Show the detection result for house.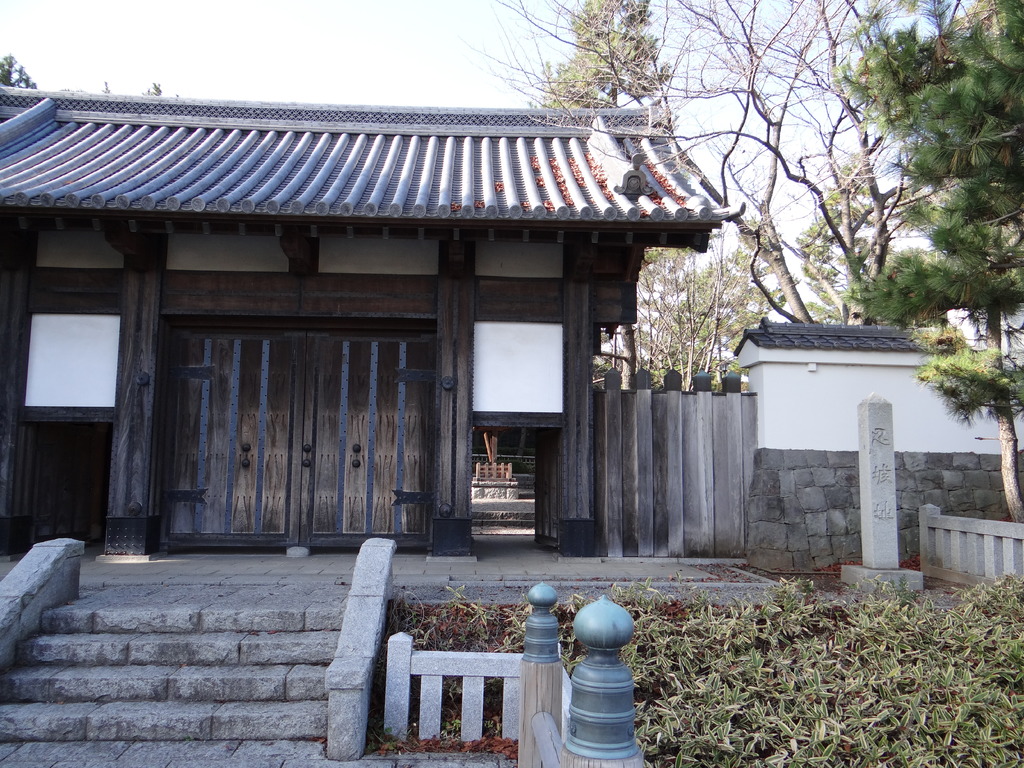
bbox(731, 312, 1023, 458).
